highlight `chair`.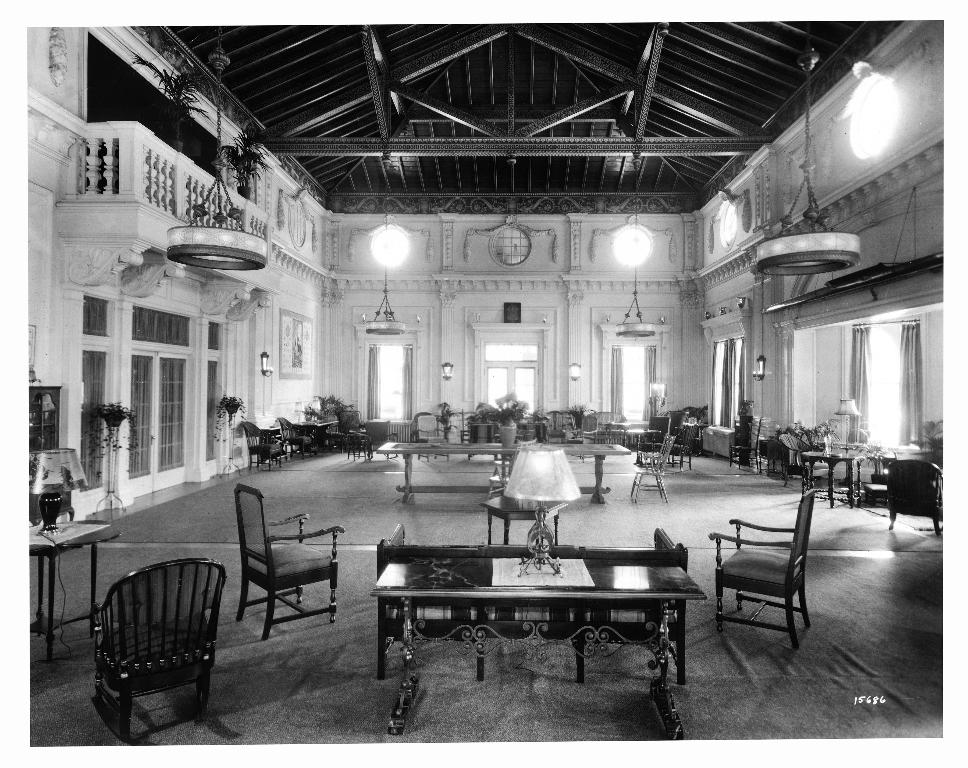
Highlighted region: 412, 410, 445, 460.
